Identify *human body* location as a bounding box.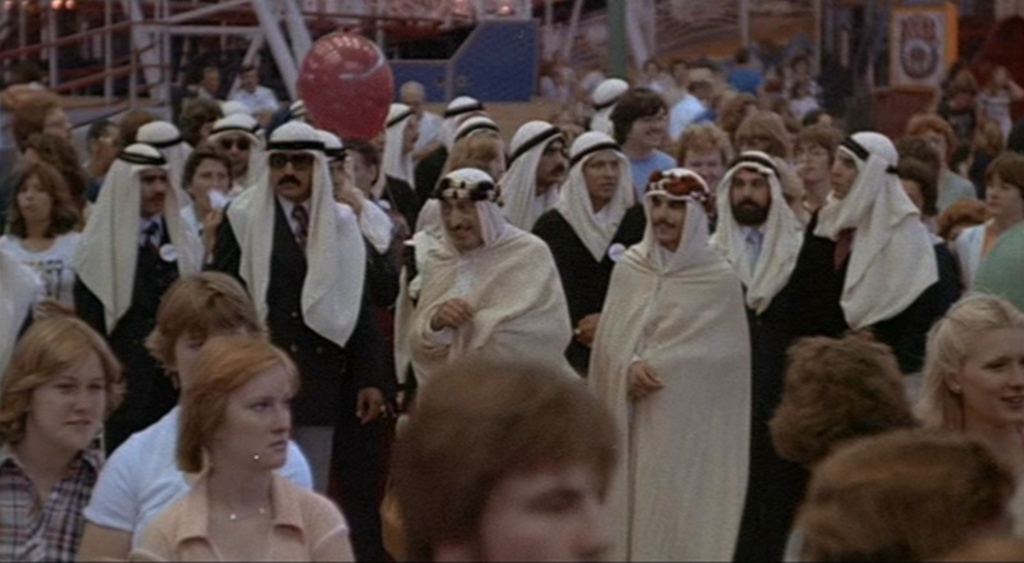
{"x1": 672, "y1": 93, "x2": 707, "y2": 134}.
